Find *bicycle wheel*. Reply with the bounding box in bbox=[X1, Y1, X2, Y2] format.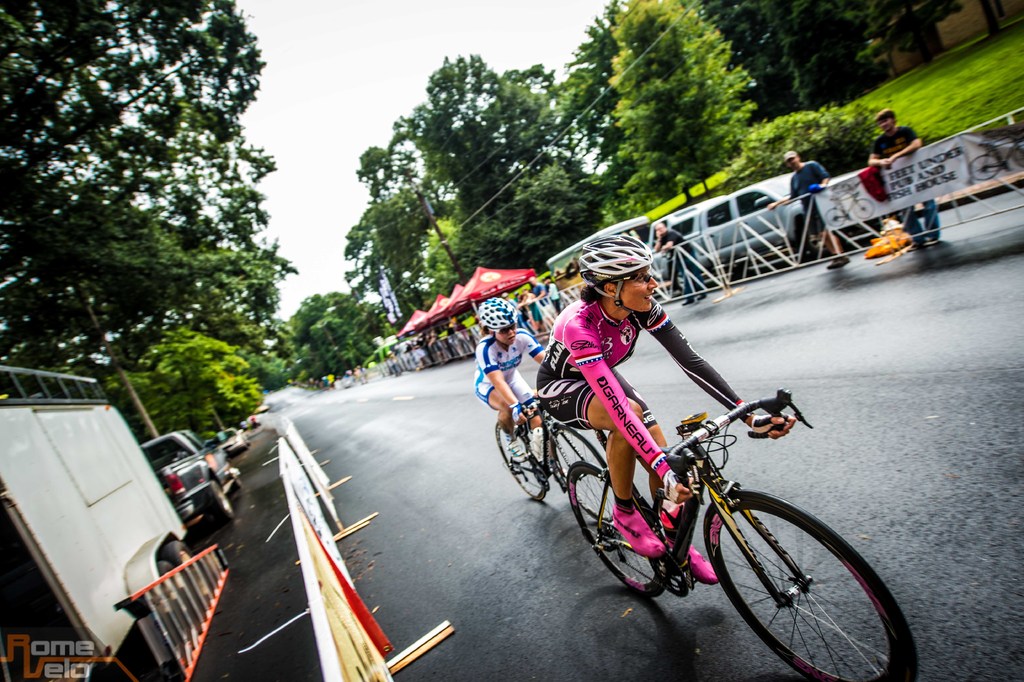
bbox=[557, 419, 620, 524].
